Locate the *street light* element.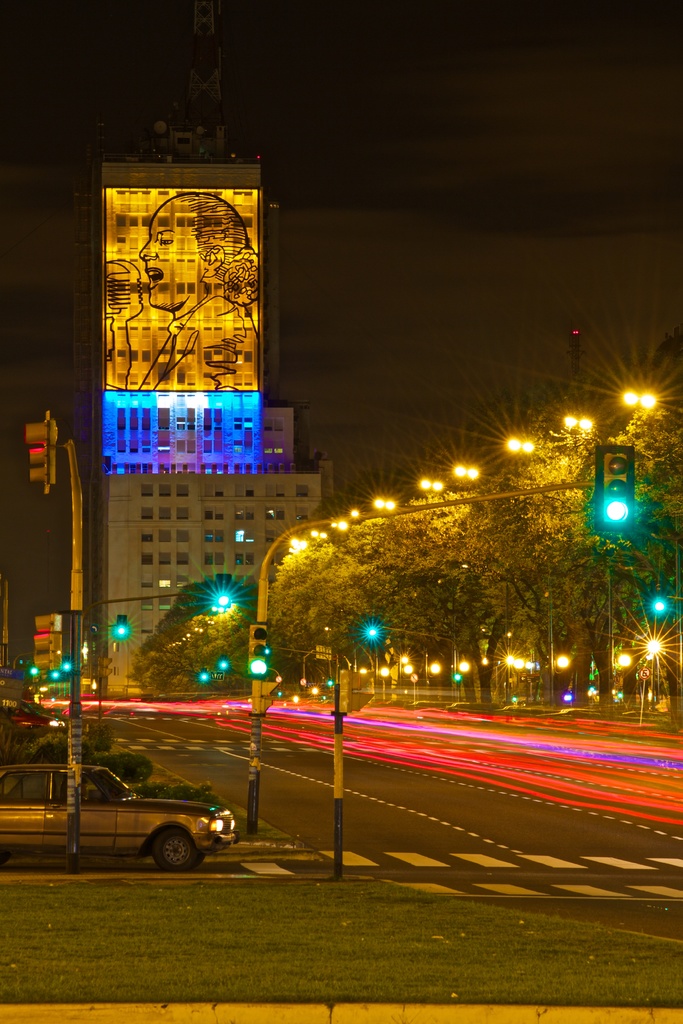
Element bbox: select_region(623, 389, 658, 721).
